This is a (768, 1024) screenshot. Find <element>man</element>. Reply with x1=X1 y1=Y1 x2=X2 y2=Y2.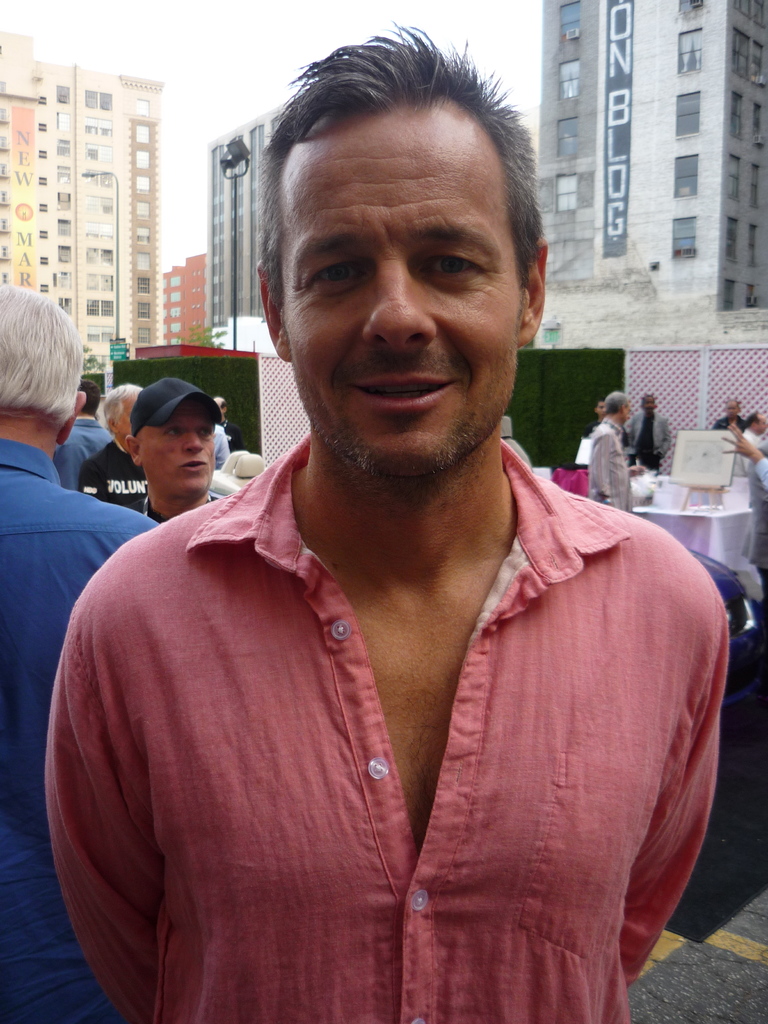
x1=742 y1=406 x2=767 y2=449.
